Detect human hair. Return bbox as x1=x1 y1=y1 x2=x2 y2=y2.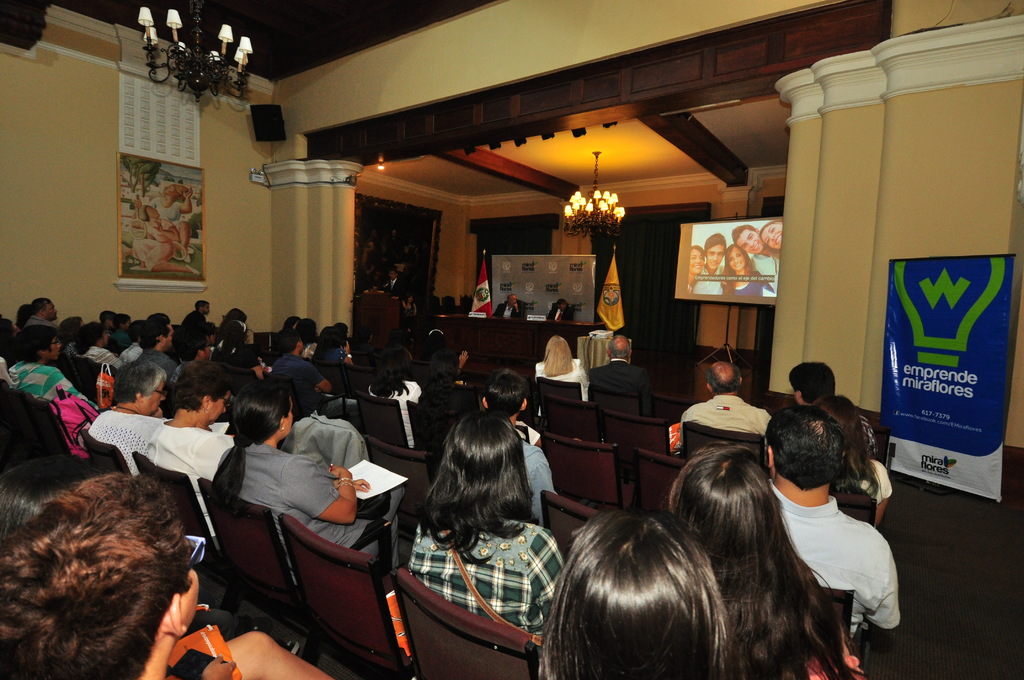
x1=785 y1=359 x2=840 y2=402.
